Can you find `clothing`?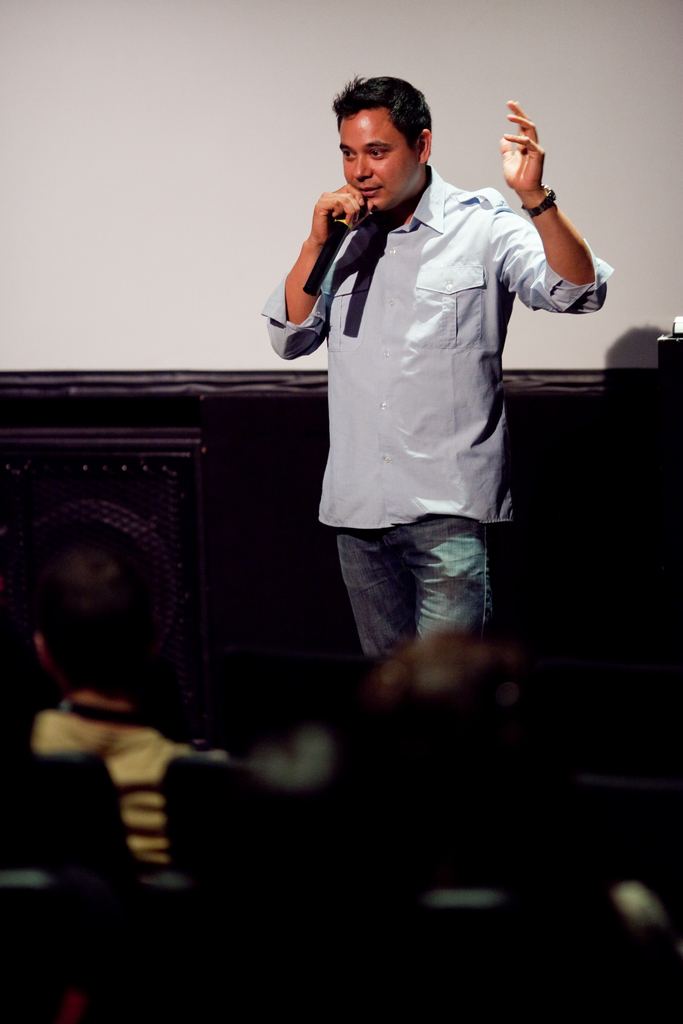
Yes, bounding box: box=[271, 118, 595, 646].
